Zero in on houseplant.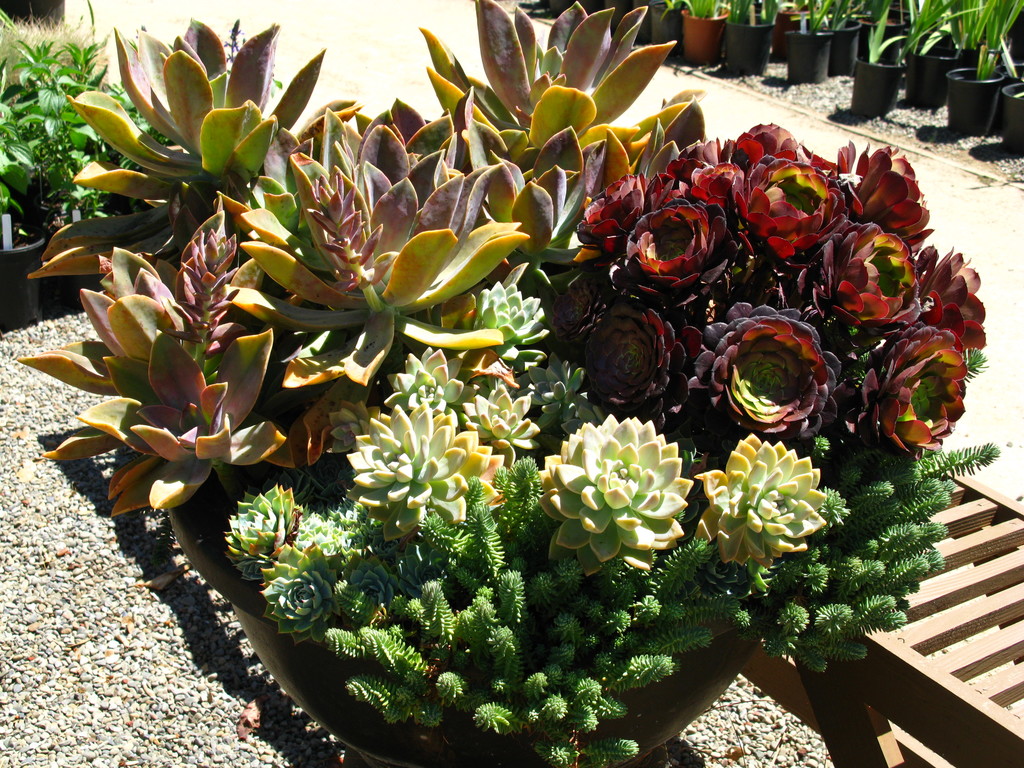
Zeroed in: BBox(838, 0, 868, 70).
